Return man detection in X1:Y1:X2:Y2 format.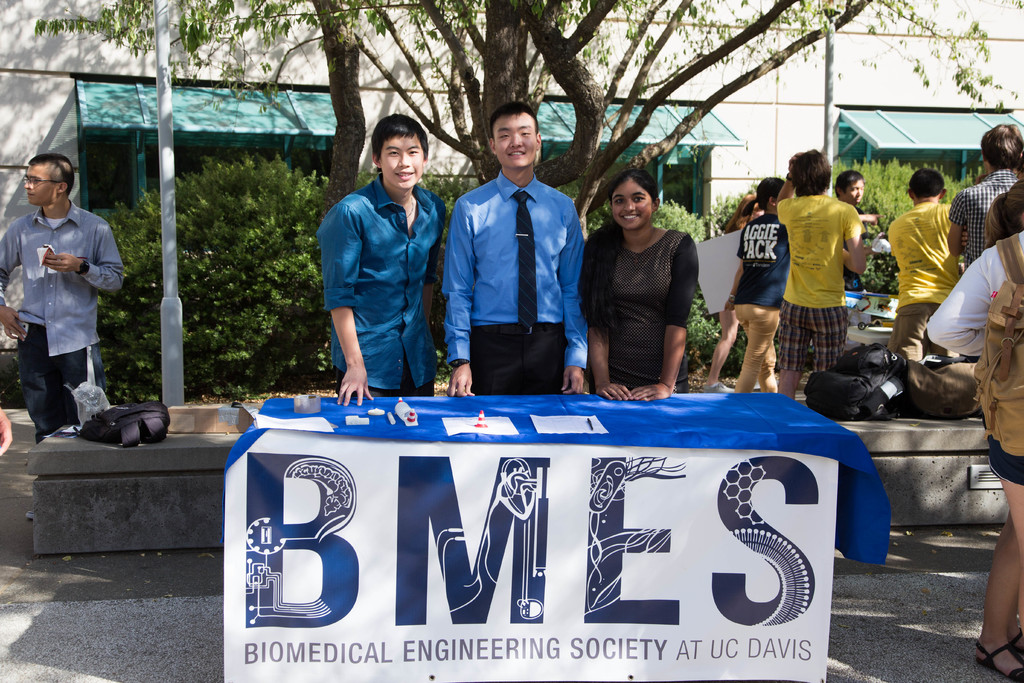
728:180:779:405.
